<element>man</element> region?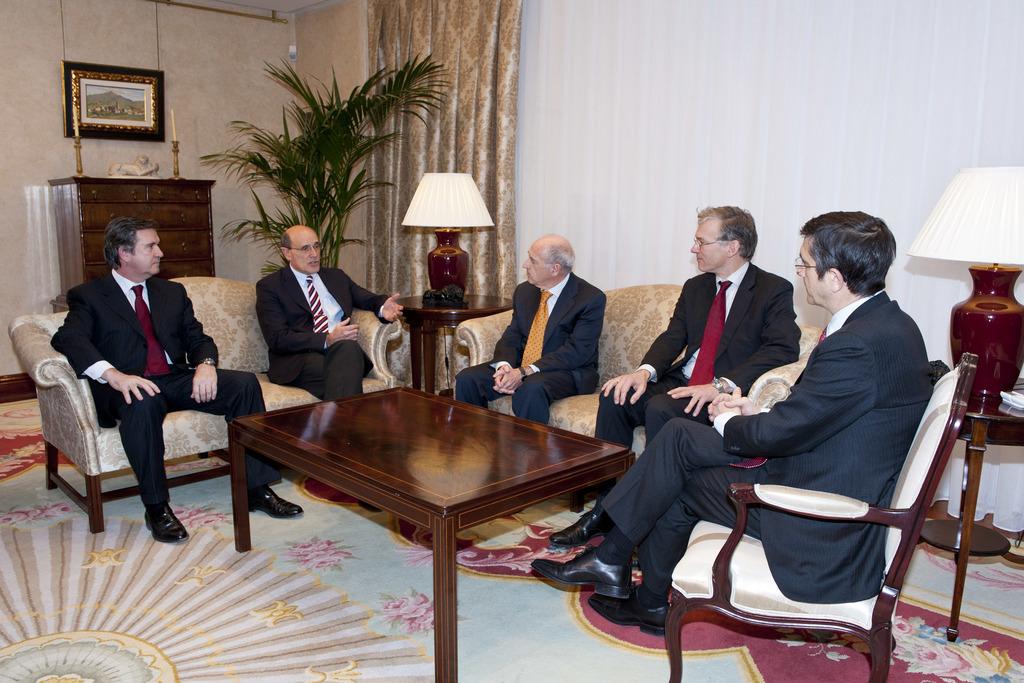
x1=255 y1=222 x2=406 y2=514
